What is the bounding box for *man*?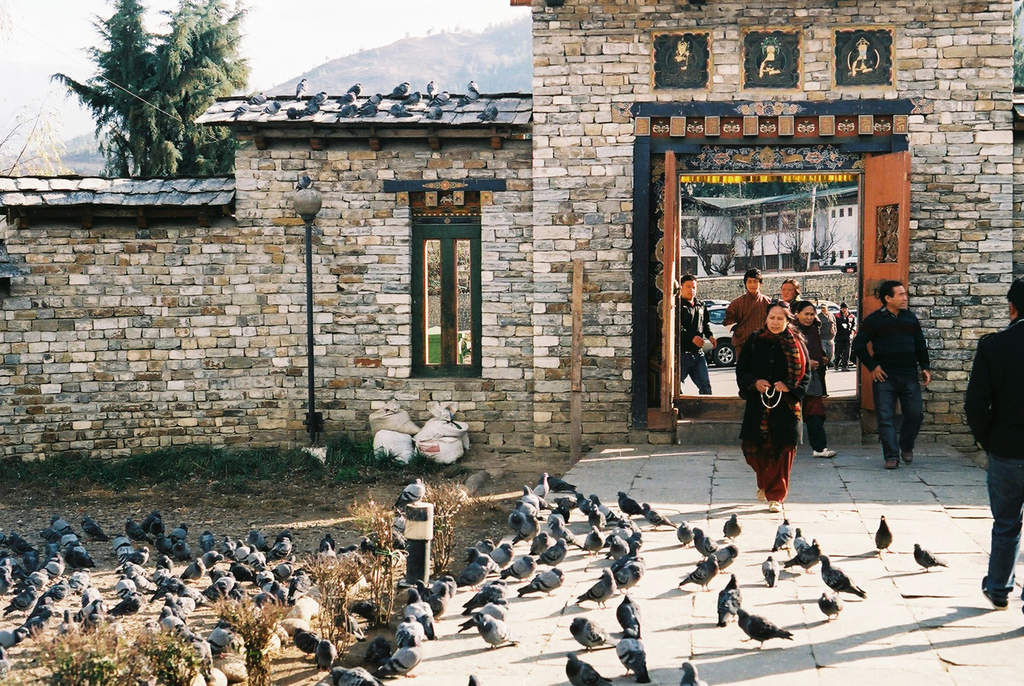
BBox(678, 275, 714, 395).
